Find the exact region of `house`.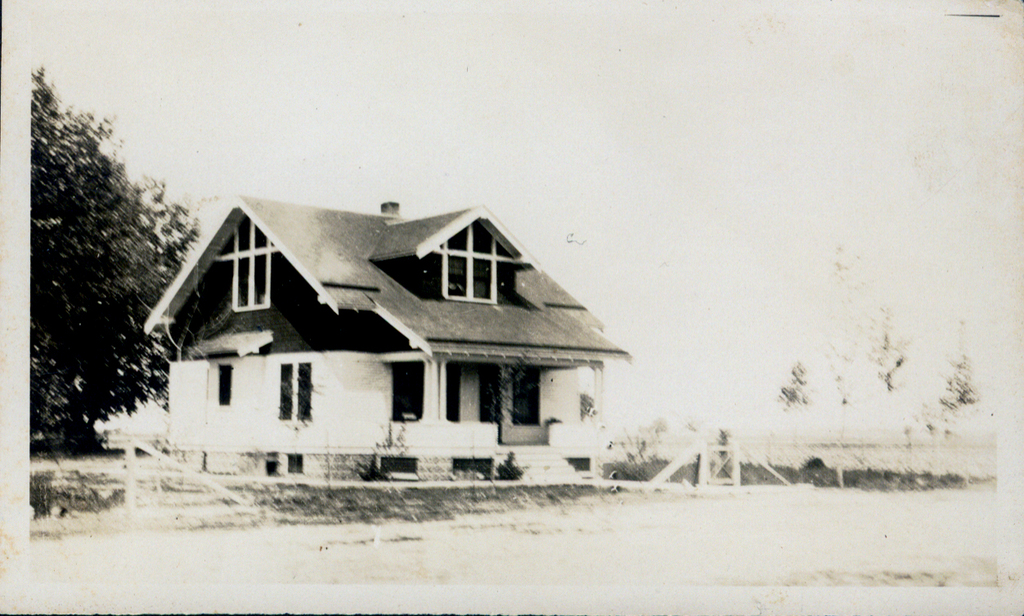
Exact region: Rect(144, 196, 633, 481).
